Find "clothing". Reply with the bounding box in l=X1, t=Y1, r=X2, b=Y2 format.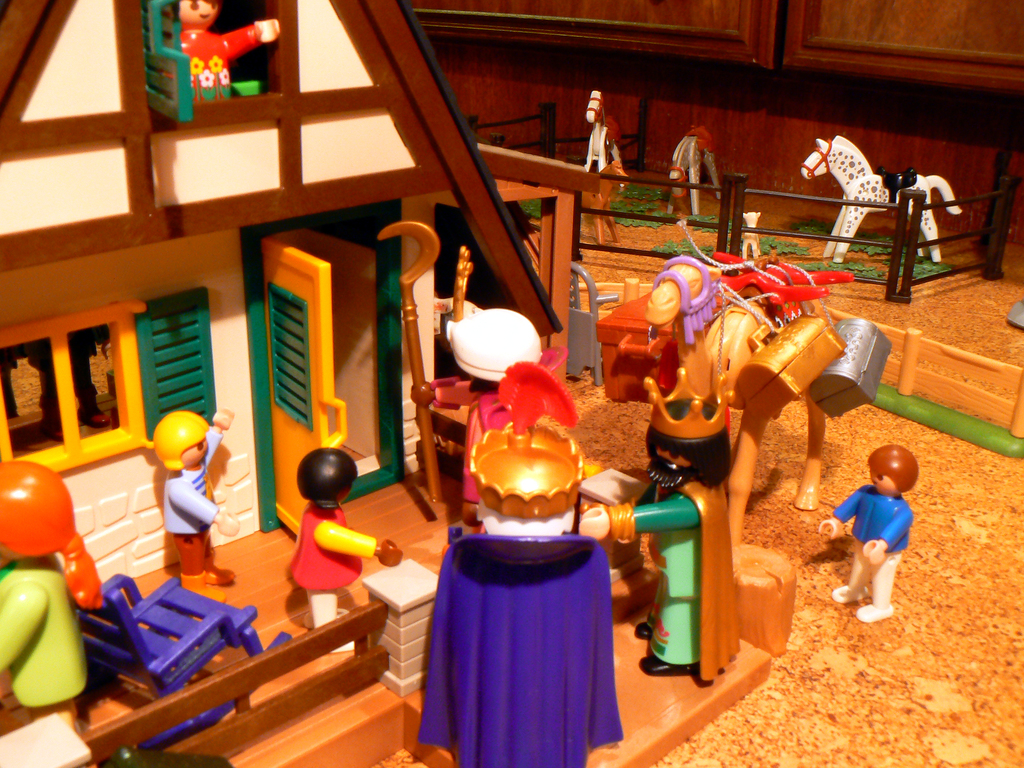
l=416, t=538, r=621, b=767.
